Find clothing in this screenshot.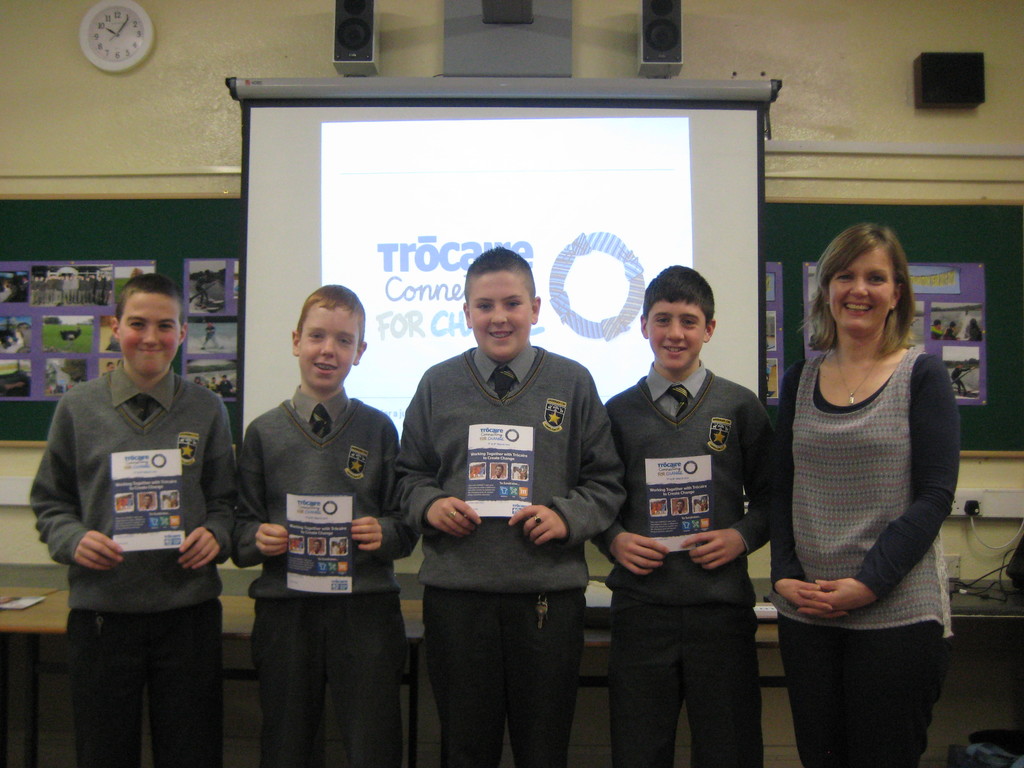
The bounding box for clothing is box=[389, 336, 634, 764].
